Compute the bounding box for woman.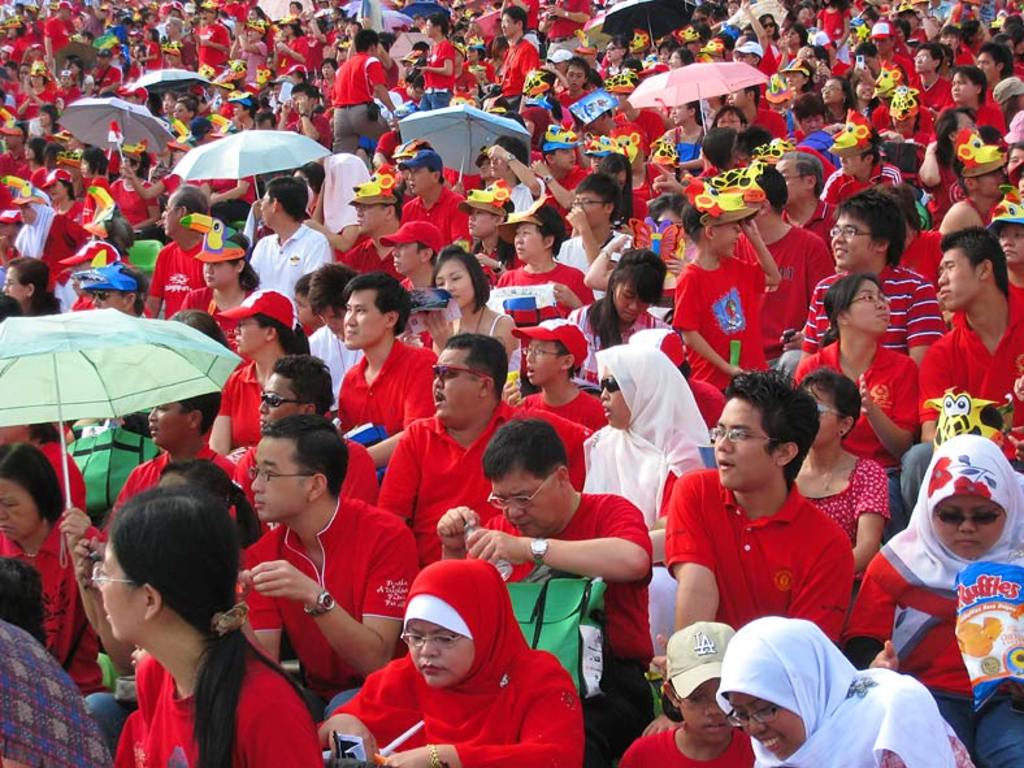
locate(845, 66, 875, 117).
